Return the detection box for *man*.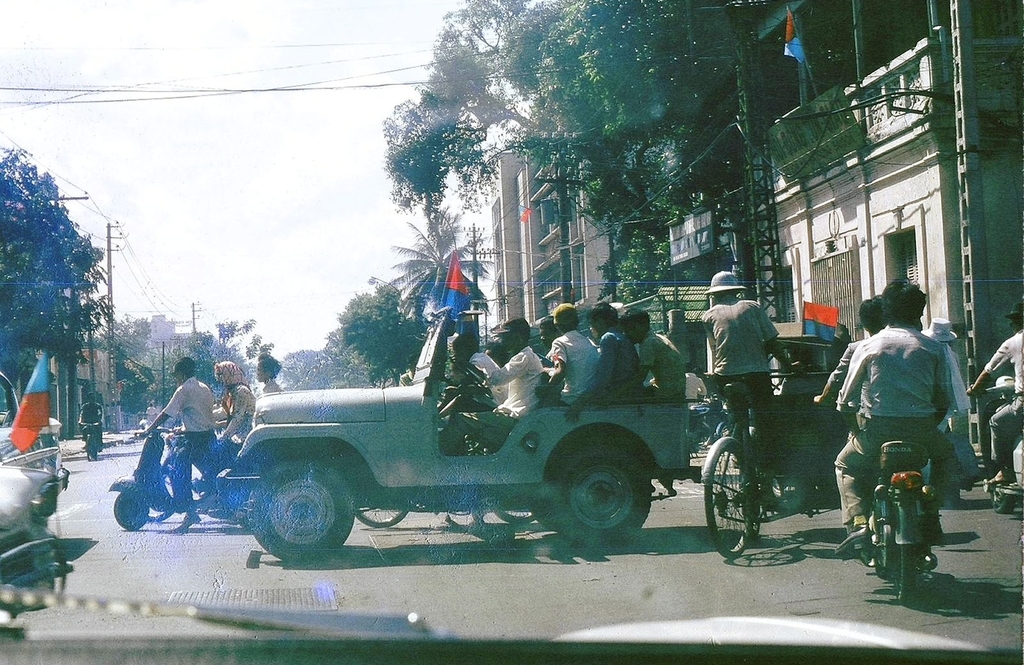
locate(440, 317, 542, 458).
